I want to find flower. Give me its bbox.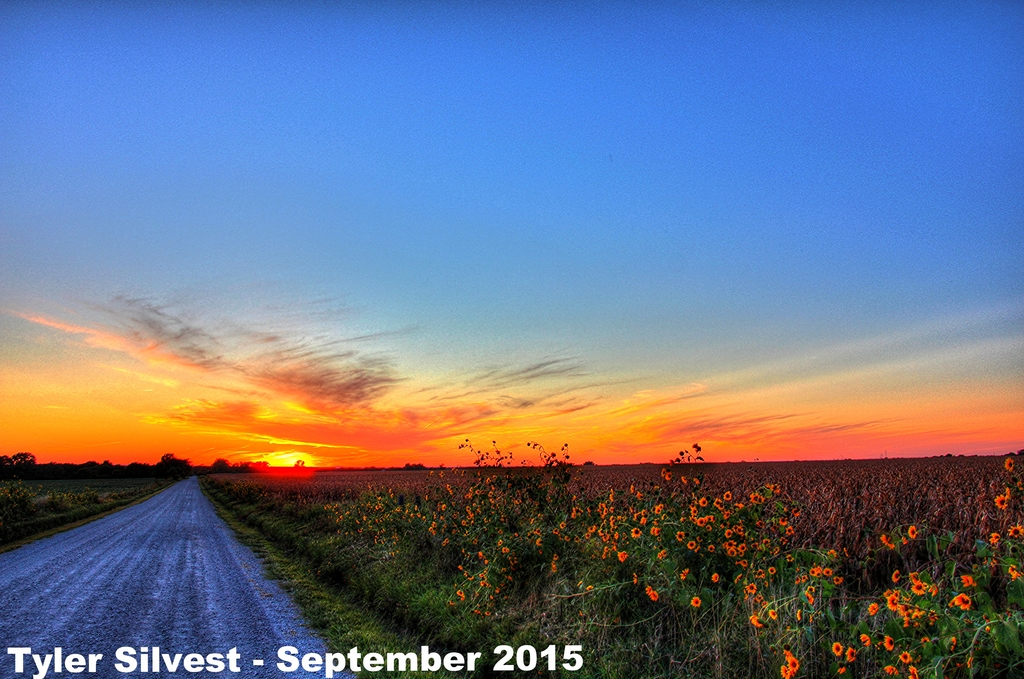
crop(949, 590, 968, 610).
